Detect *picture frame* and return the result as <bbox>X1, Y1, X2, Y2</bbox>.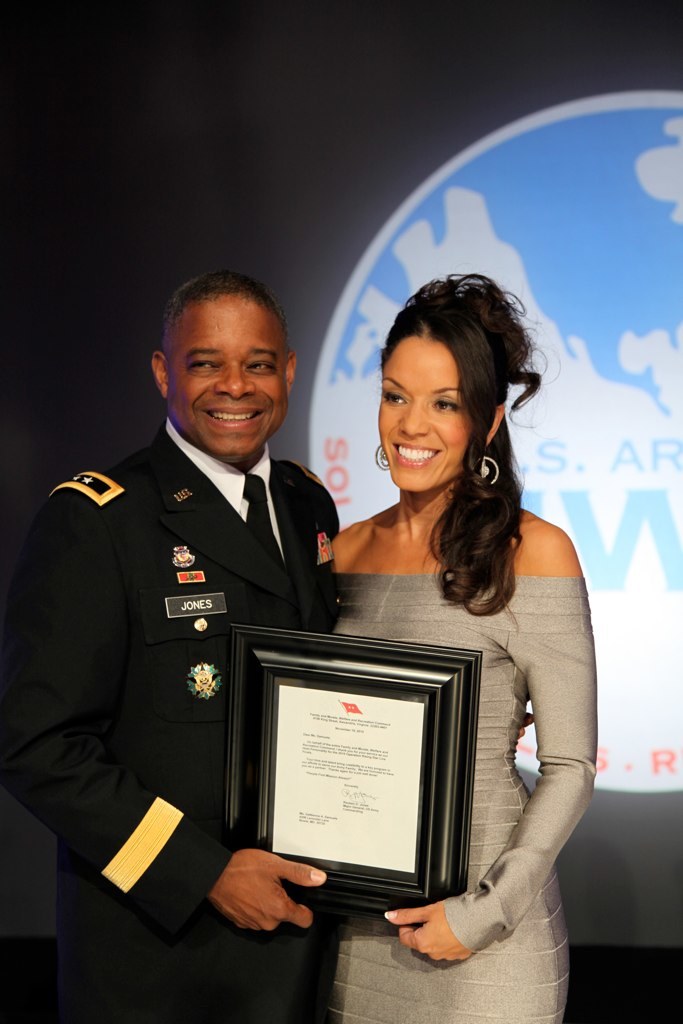
<bbox>214, 617, 490, 934</bbox>.
